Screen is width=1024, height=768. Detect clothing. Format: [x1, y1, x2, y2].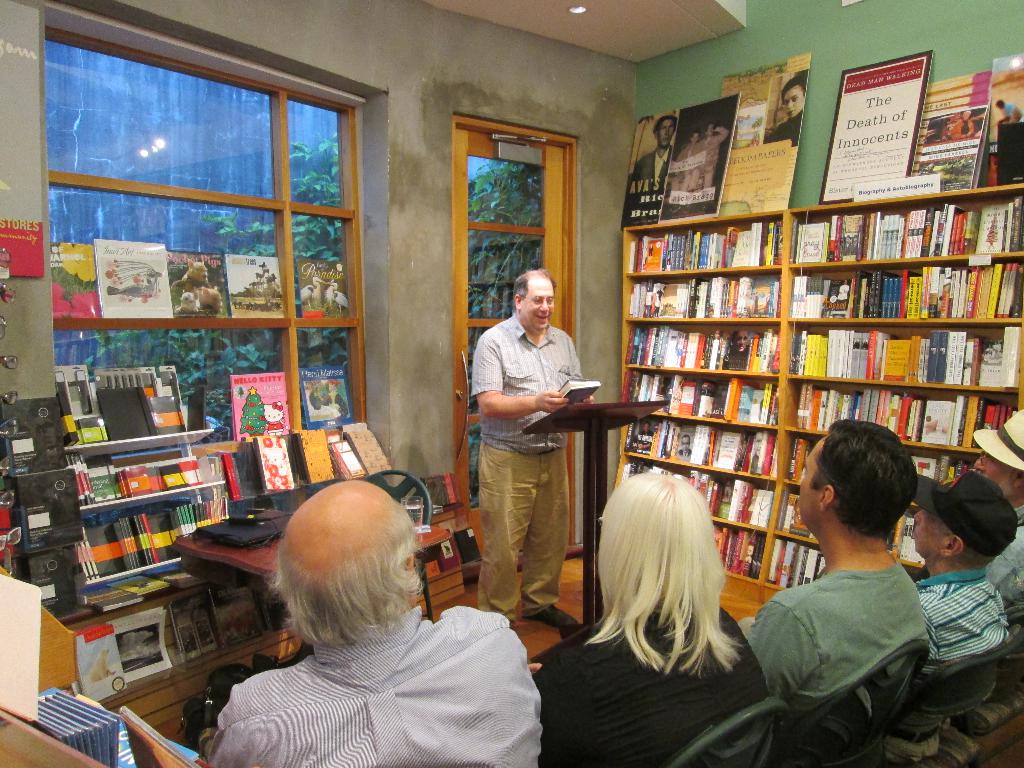
[669, 145, 694, 196].
